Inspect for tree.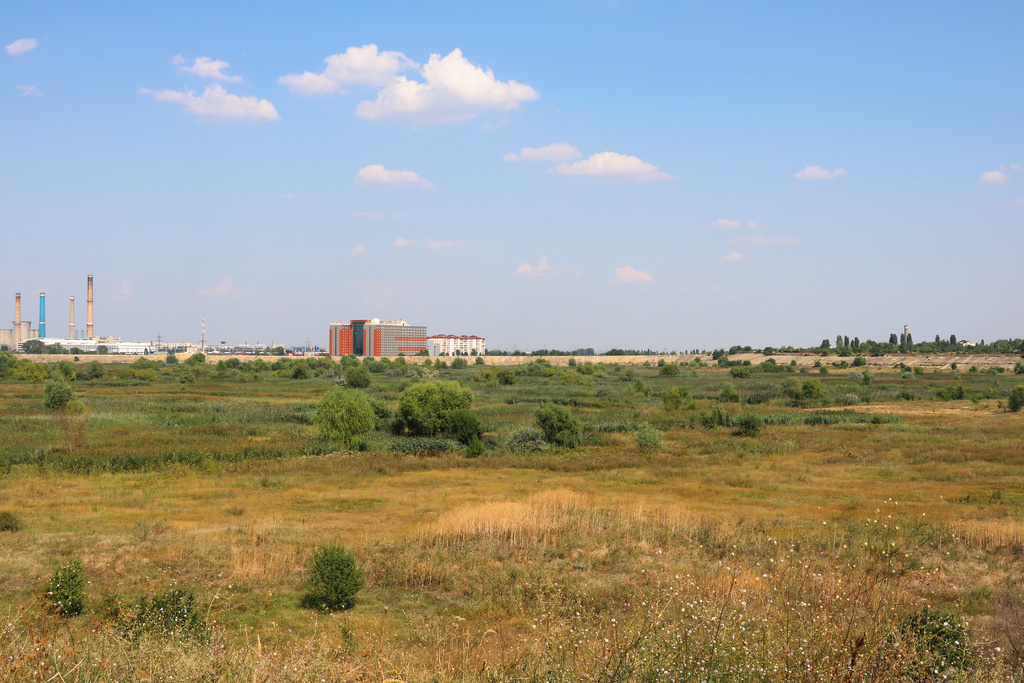
Inspection: (1013, 361, 1023, 374).
